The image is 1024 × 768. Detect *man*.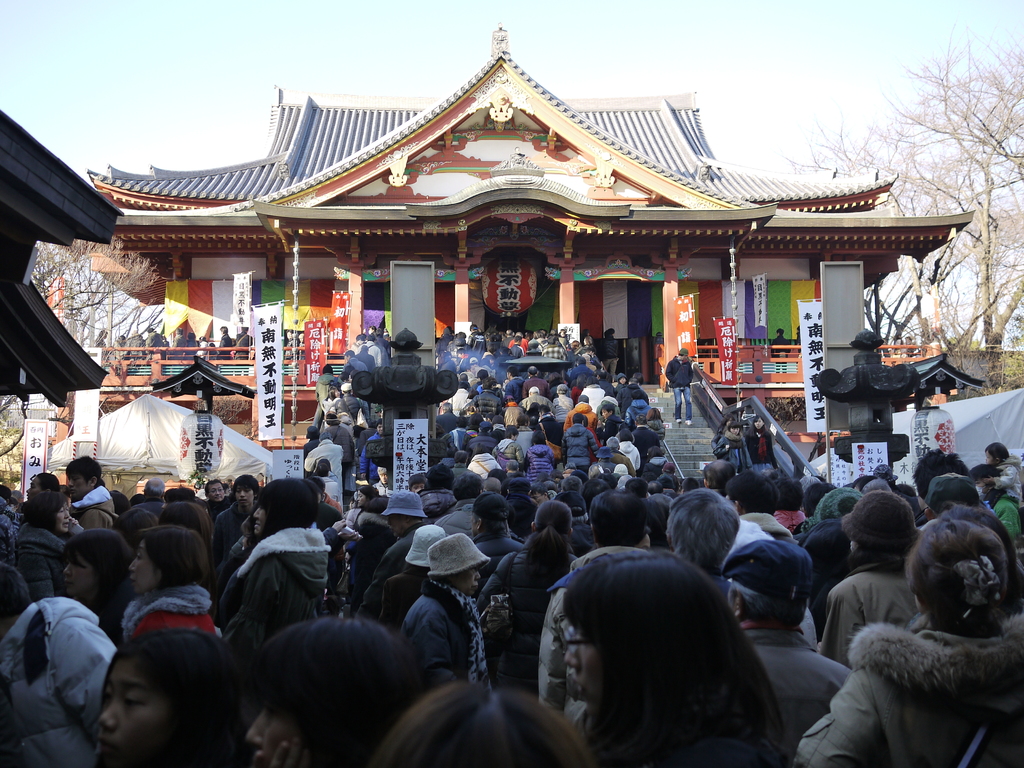
Detection: (x1=666, y1=344, x2=693, y2=426).
